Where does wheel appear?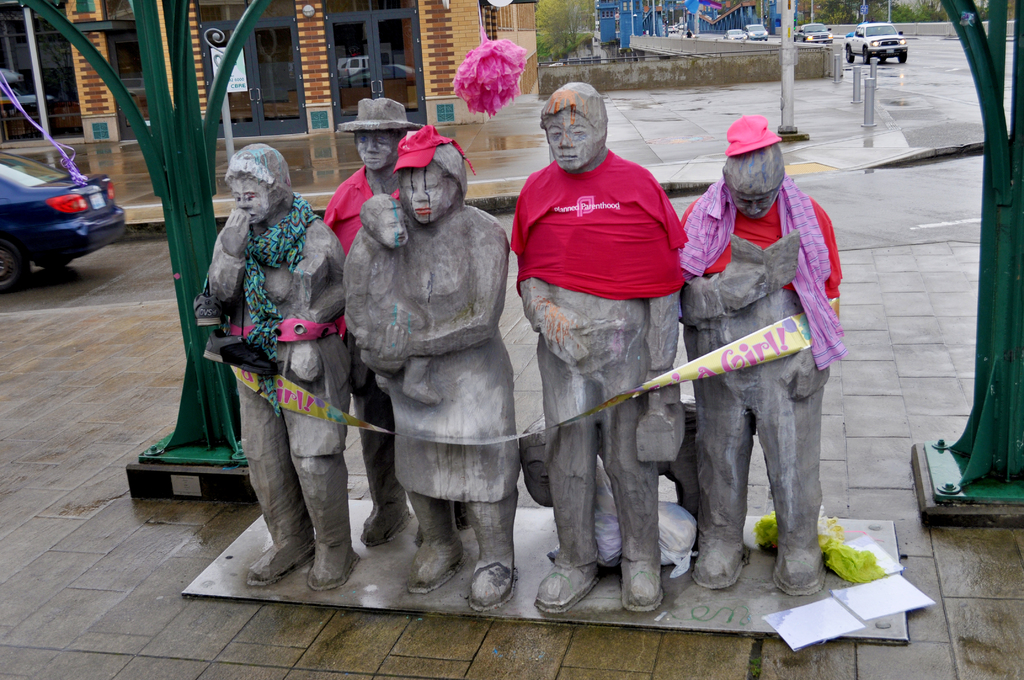
Appears at 0,236,27,294.
